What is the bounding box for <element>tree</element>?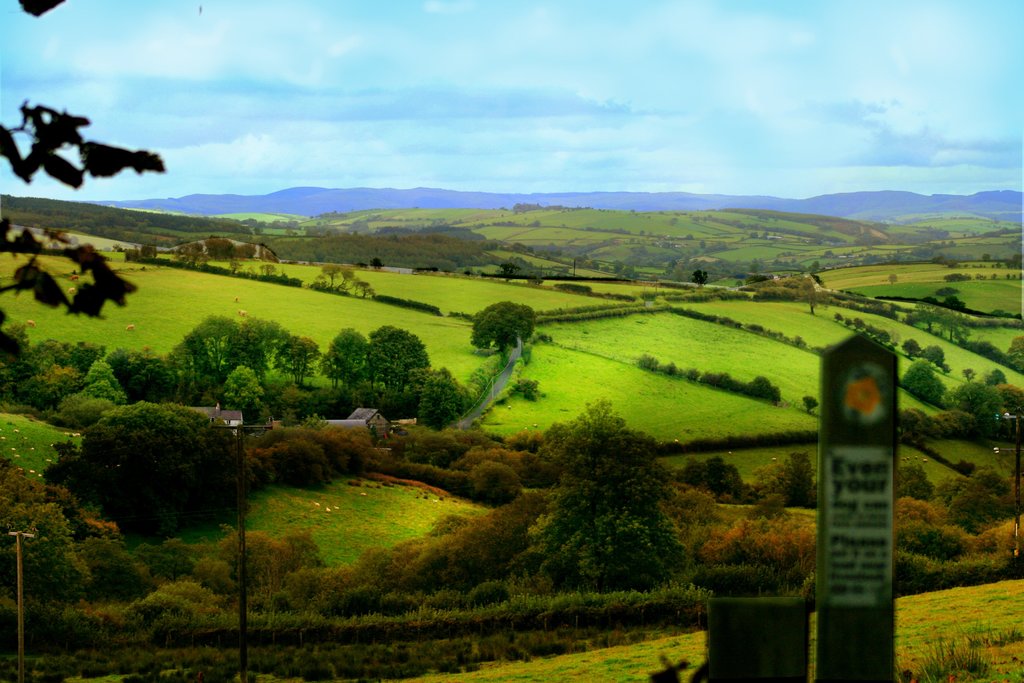
select_region(910, 304, 974, 343).
